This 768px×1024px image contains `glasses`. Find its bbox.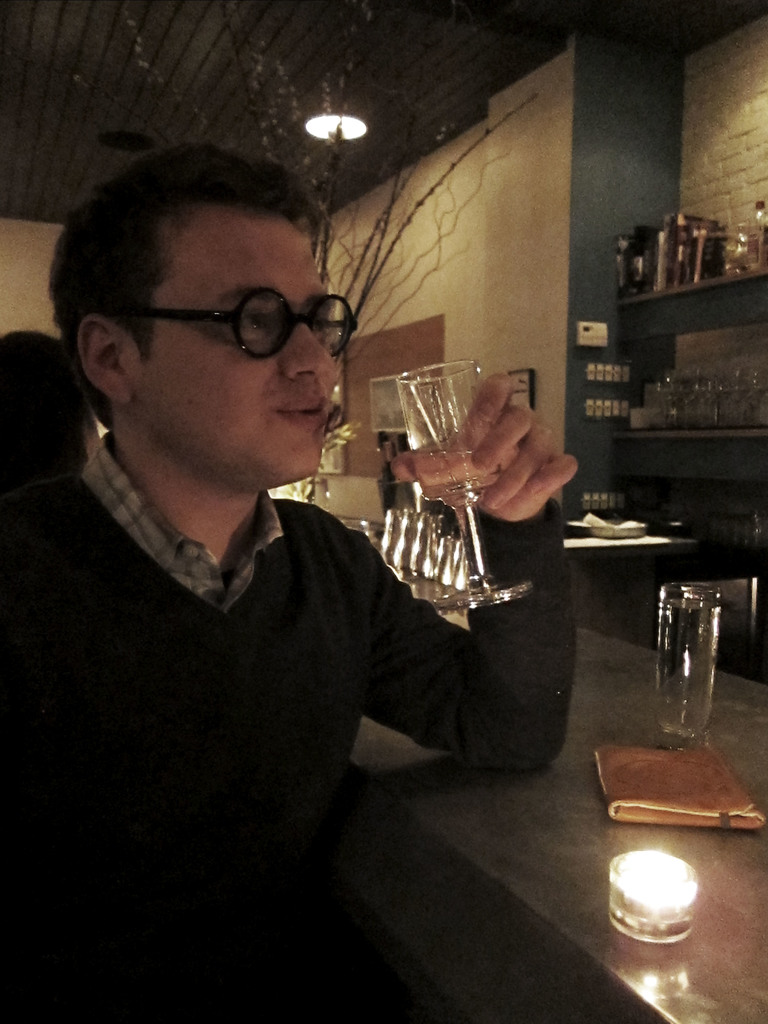
rect(156, 287, 357, 362).
